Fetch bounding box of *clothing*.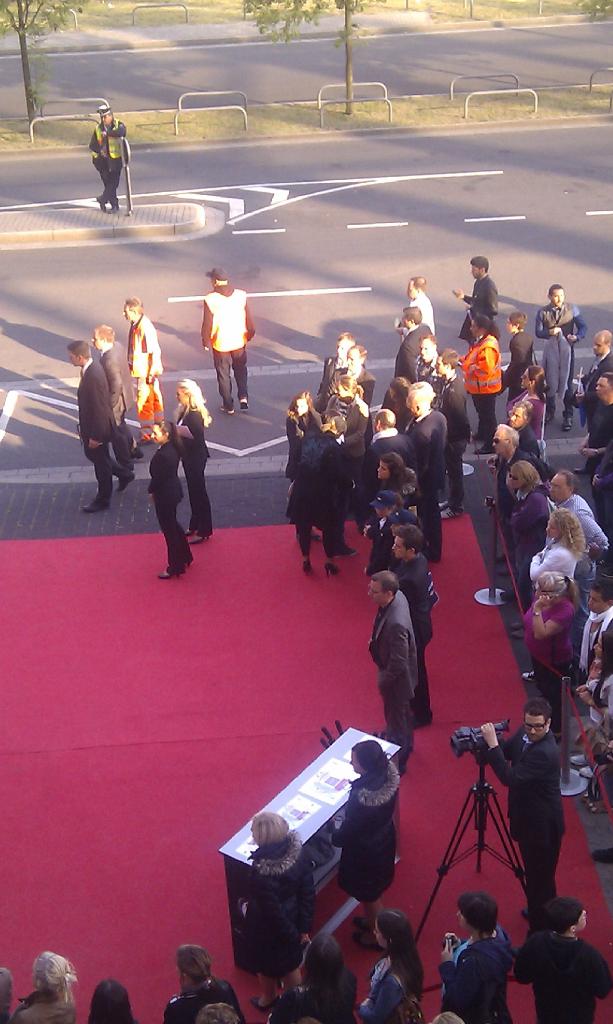
Bbox: 77:357:125:502.
